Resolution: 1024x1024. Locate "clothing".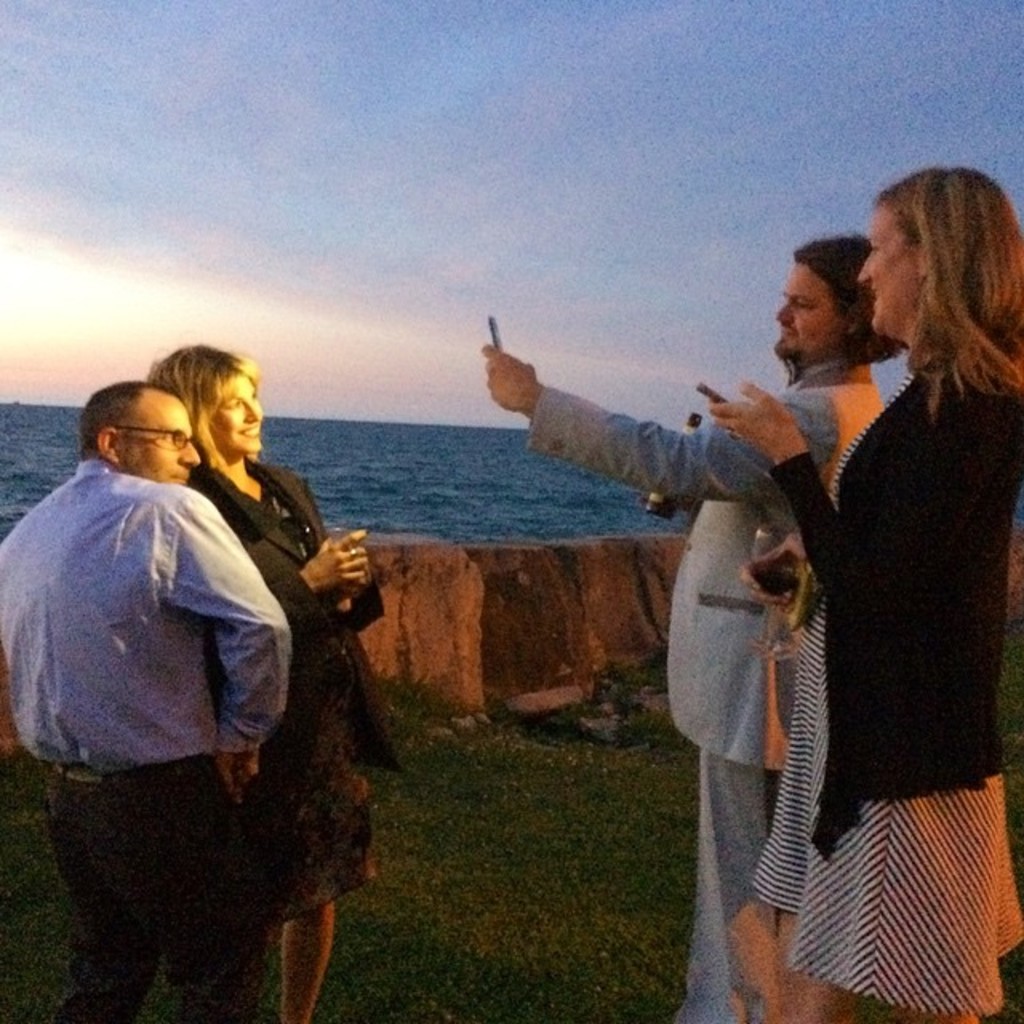
752,371,1022,1016.
